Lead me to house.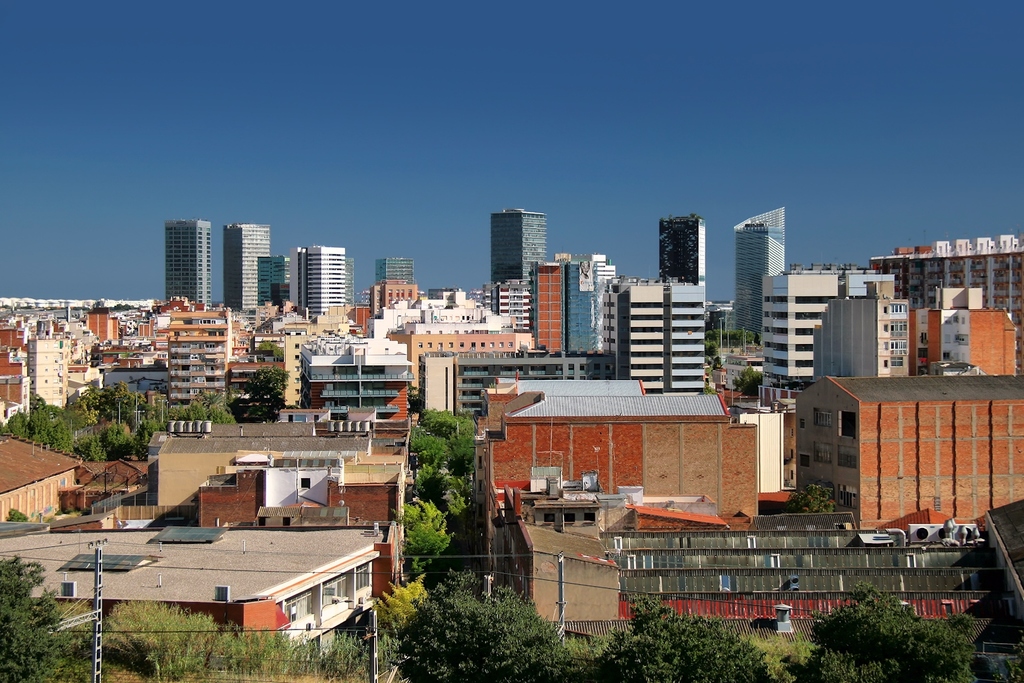
Lead to [225, 222, 276, 308].
